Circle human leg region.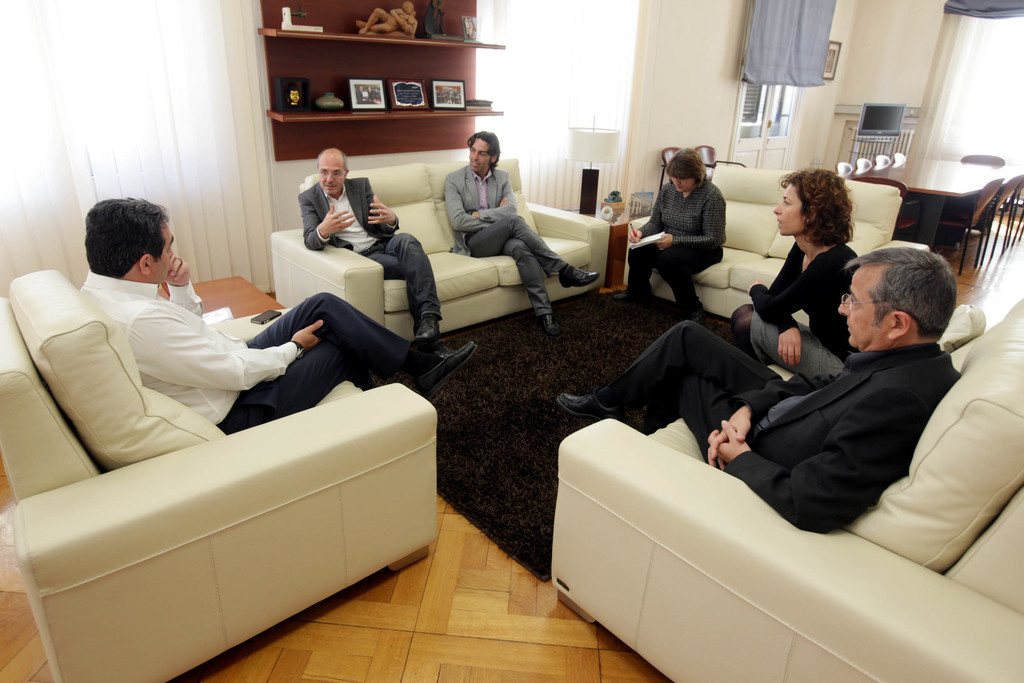
Region: select_region(677, 366, 739, 460).
